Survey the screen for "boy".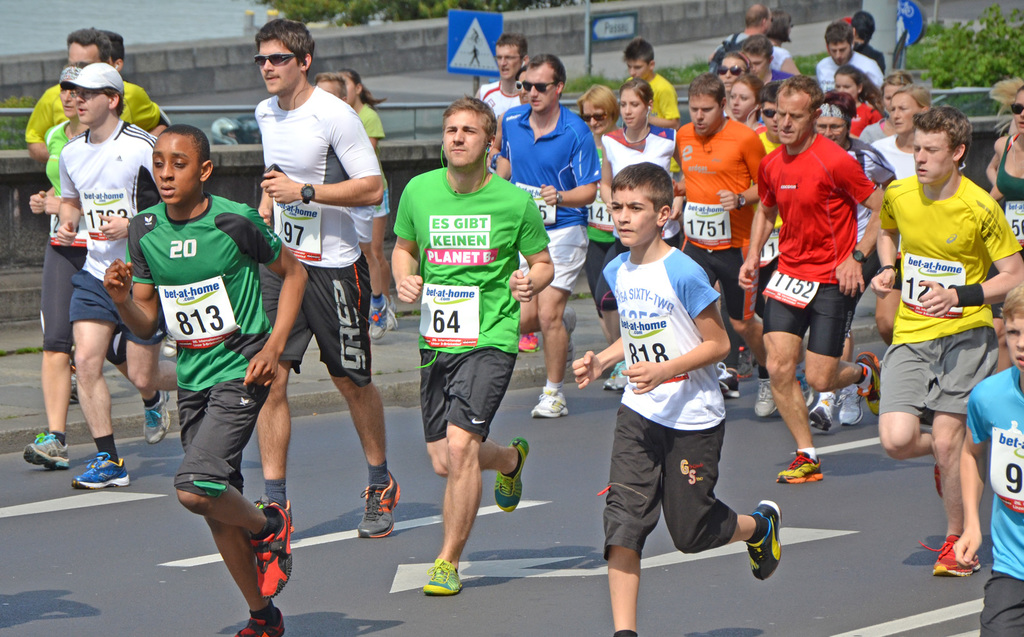
Survey found: 103, 125, 317, 636.
